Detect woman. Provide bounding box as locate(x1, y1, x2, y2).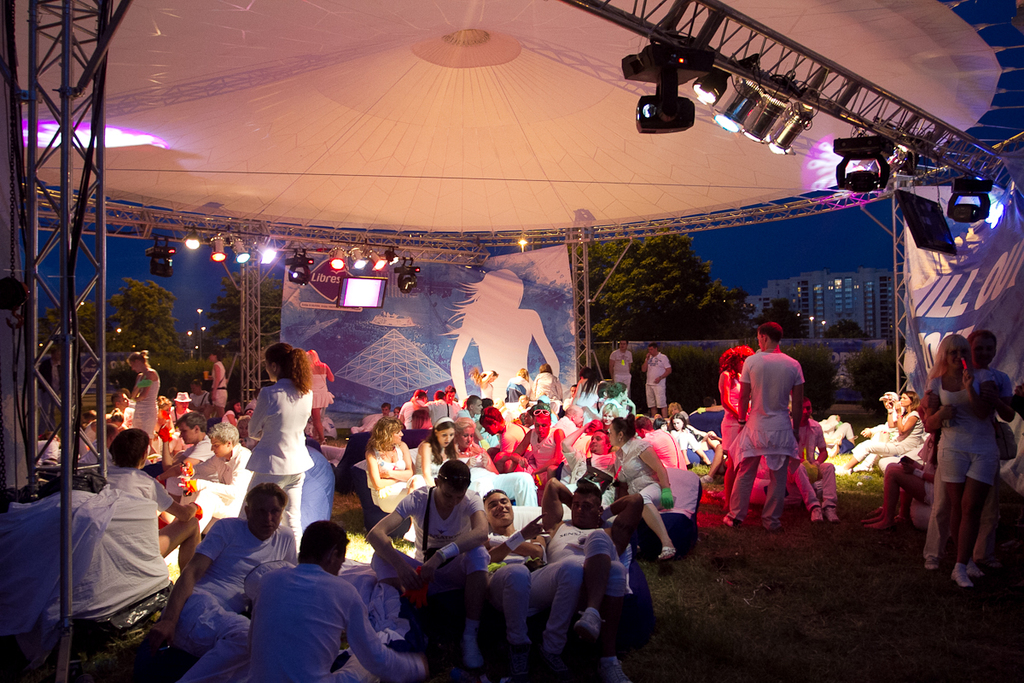
locate(561, 365, 597, 414).
